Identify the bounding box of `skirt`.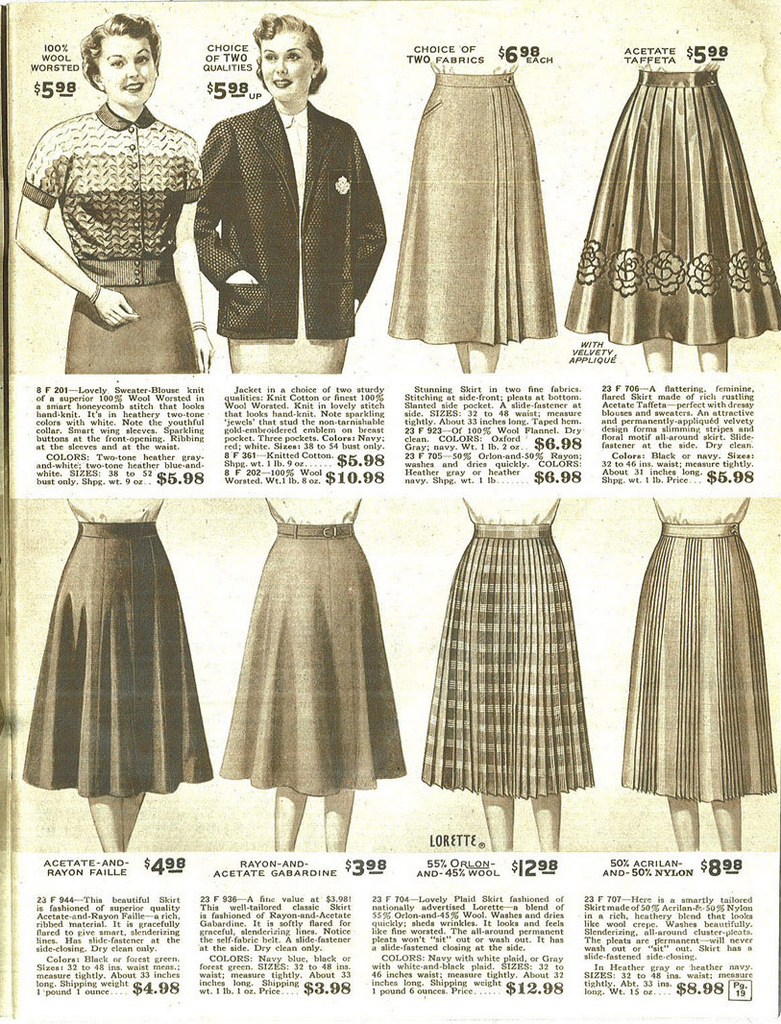
(227,297,351,373).
